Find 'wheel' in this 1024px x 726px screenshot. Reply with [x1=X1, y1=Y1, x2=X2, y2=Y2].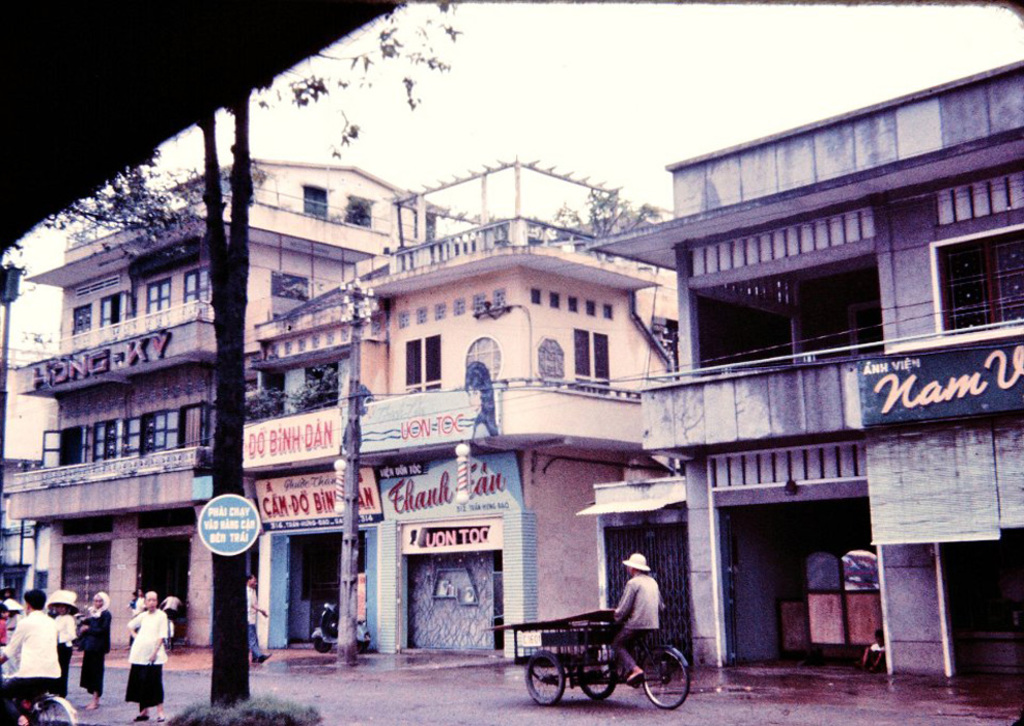
[x1=527, y1=650, x2=565, y2=703].
